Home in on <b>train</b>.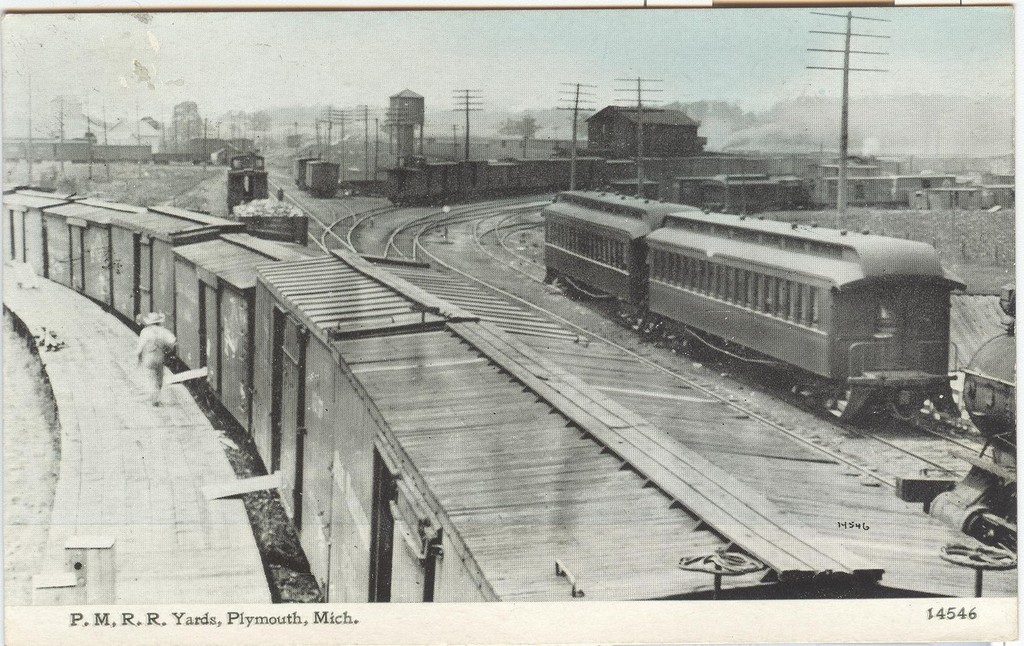
Homed in at bbox=(0, 133, 268, 211).
